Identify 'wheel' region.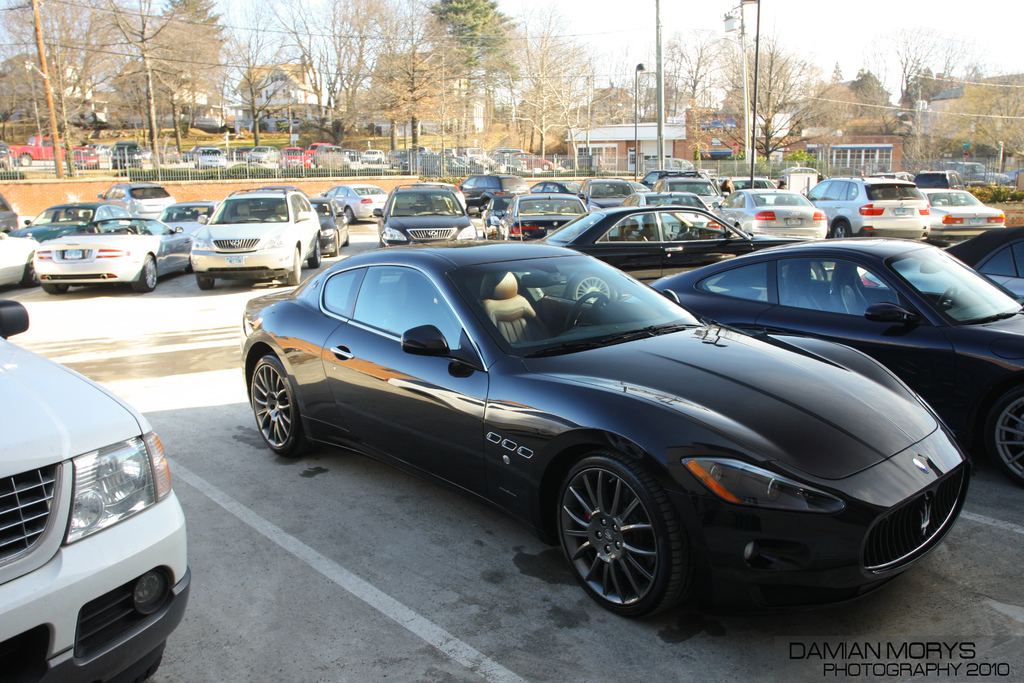
Region: 24:250:42:289.
